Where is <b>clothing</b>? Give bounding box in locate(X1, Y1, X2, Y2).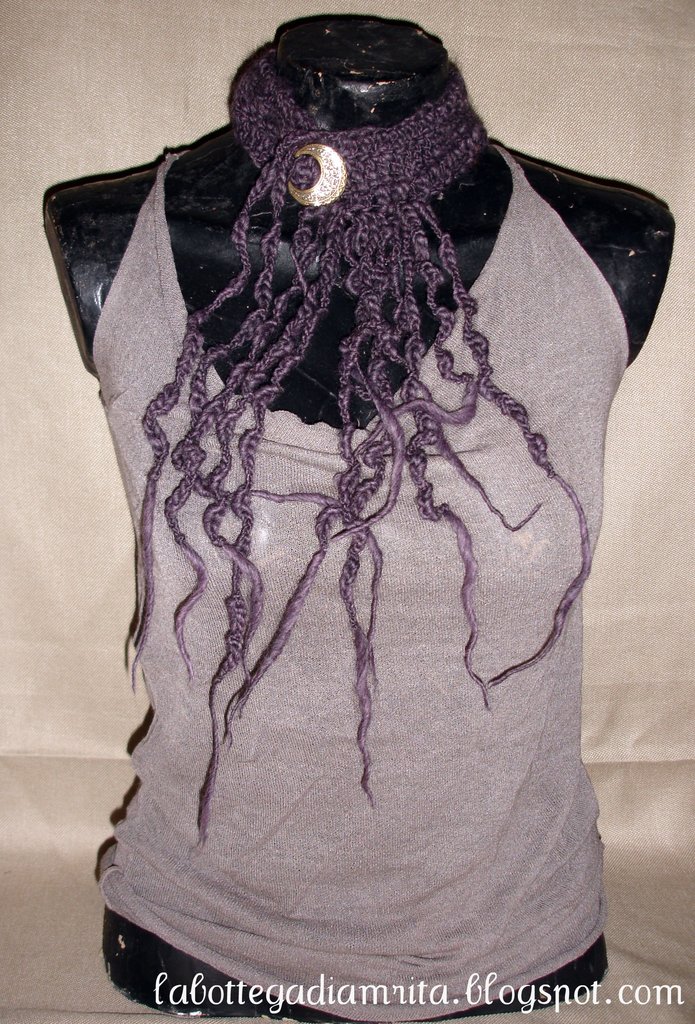
locate(116, 154, 628, 1023).
